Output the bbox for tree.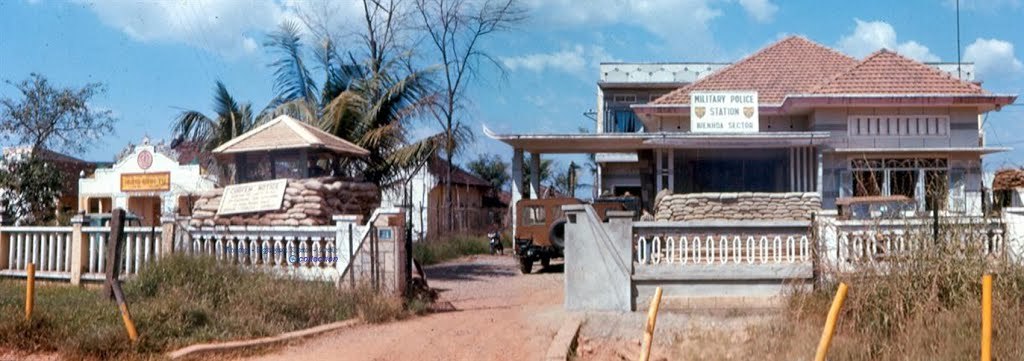
BBox(462, 145, 515, 195).
